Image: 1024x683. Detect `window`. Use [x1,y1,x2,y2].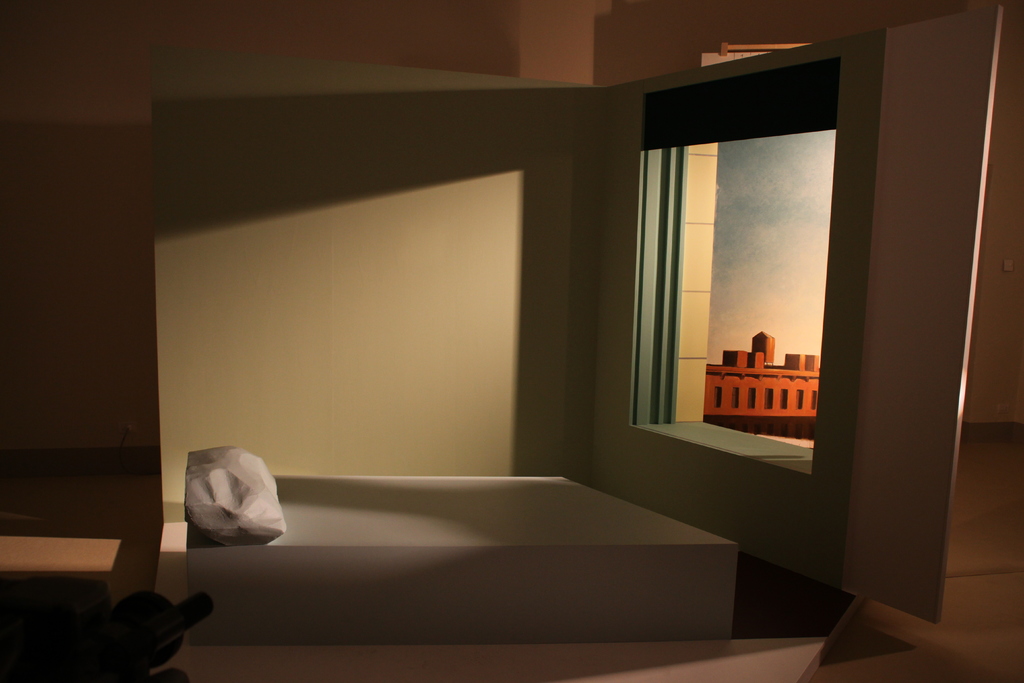
[652,58,877,495].
